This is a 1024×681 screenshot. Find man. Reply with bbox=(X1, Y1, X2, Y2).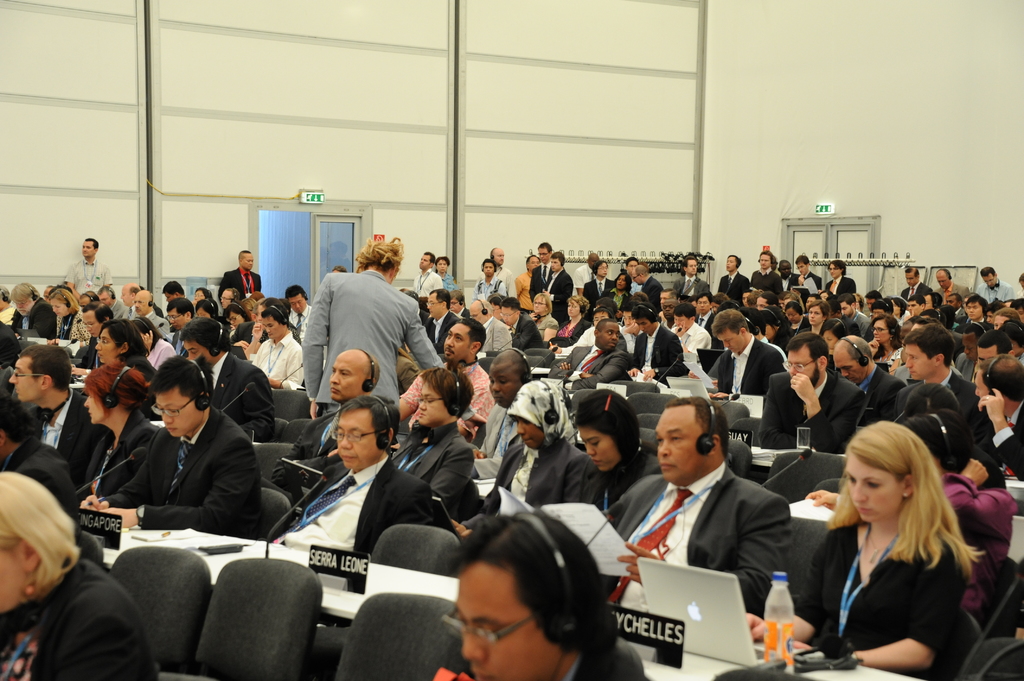
bbox=(966, 325, 1007, 371).
